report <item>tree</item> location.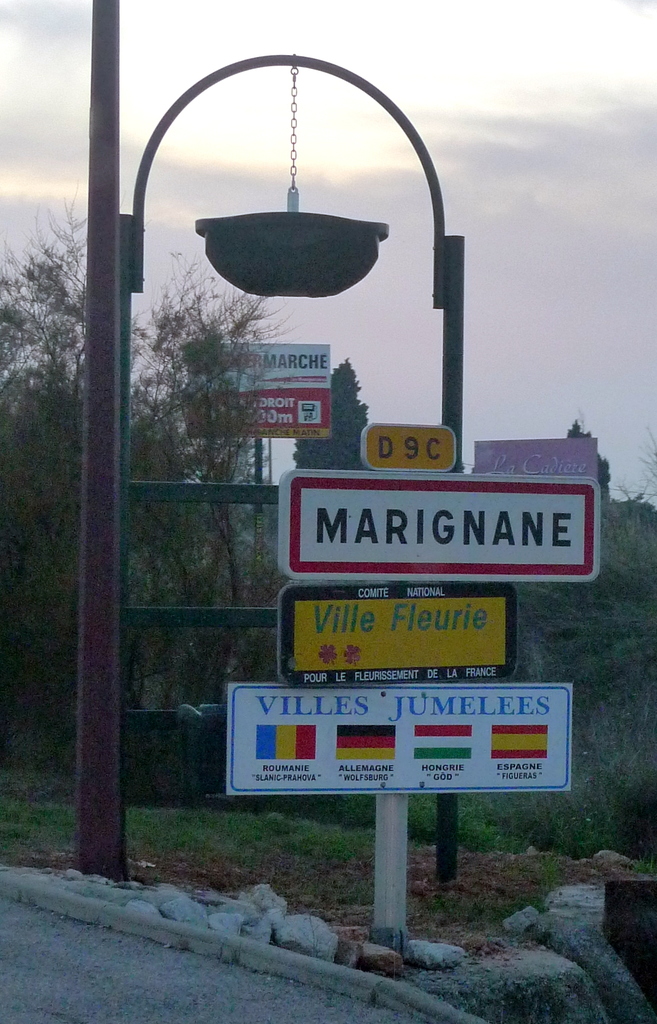
Report: (554,410,613,517).
